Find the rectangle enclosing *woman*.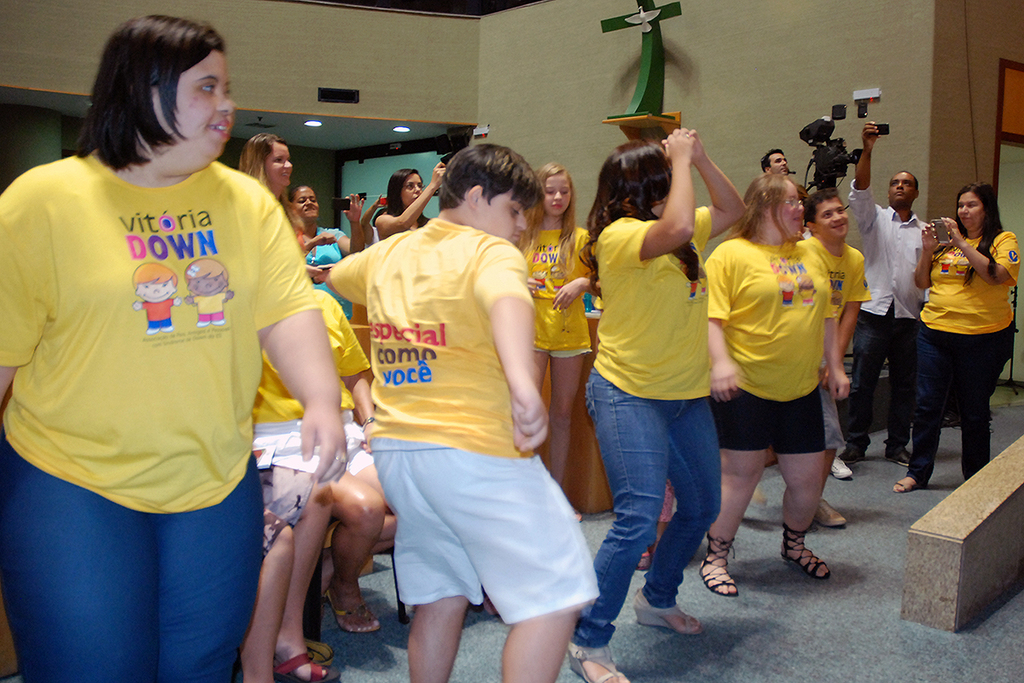
(235, 131, 302, 236).
